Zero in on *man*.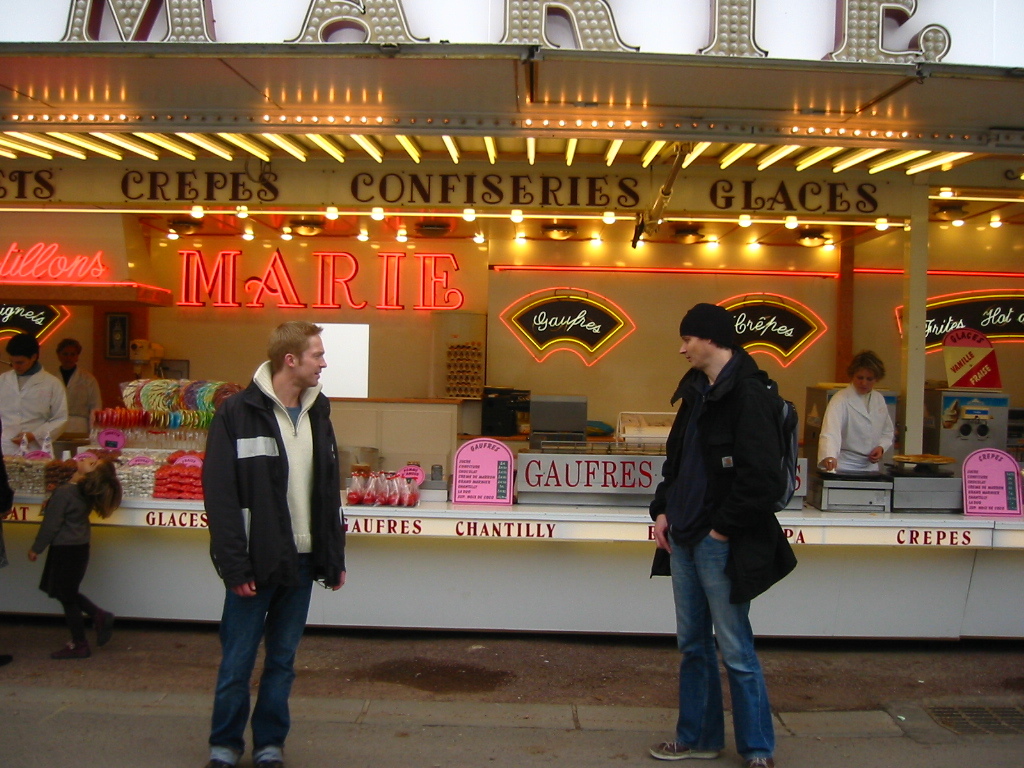
Zeroed in: {"left": 58, "top": 338, "right": 99, "bottom": 435}.
